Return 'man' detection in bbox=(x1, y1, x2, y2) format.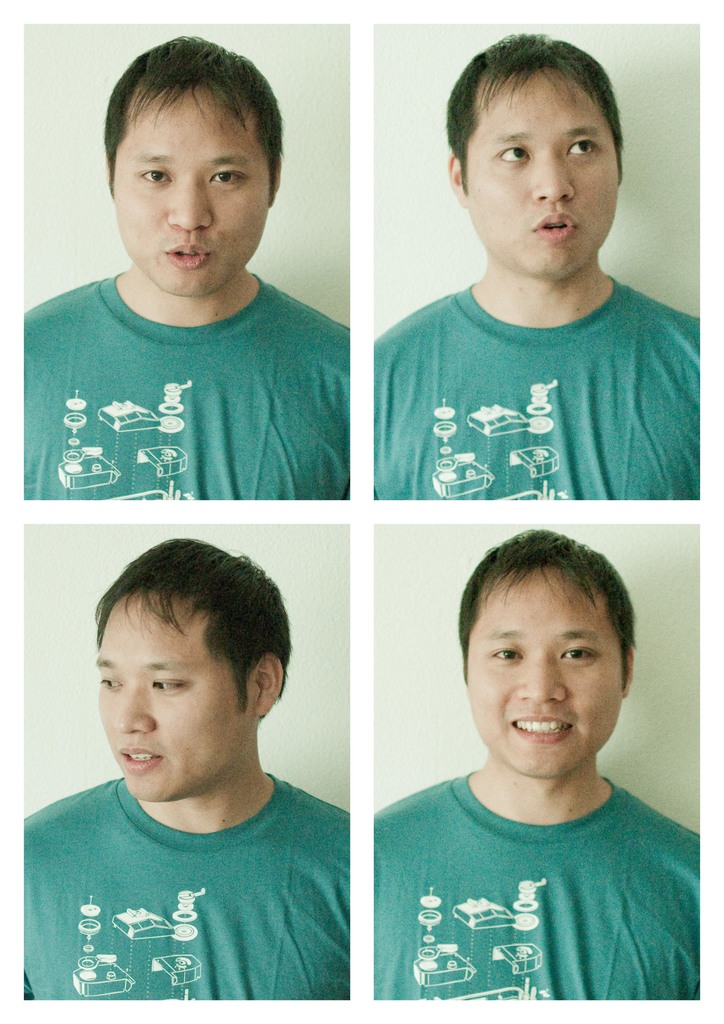
bbox=(23, 525, 350, 997).
